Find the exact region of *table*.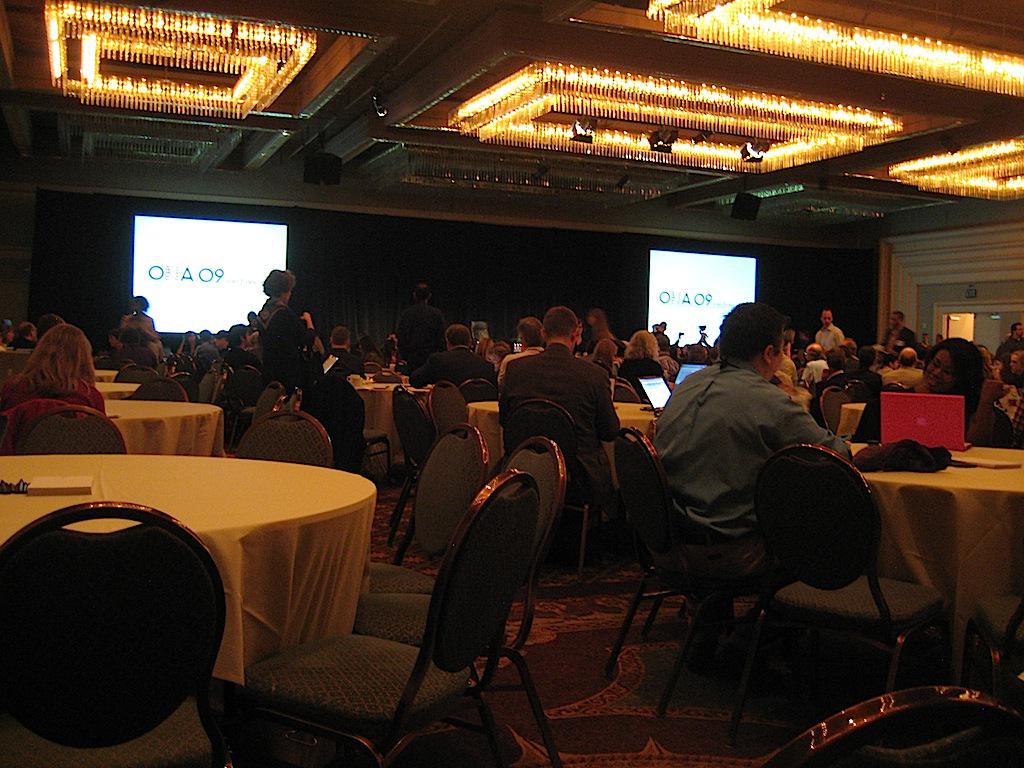
Exact region: bbox(353, 378, 428, 449).
